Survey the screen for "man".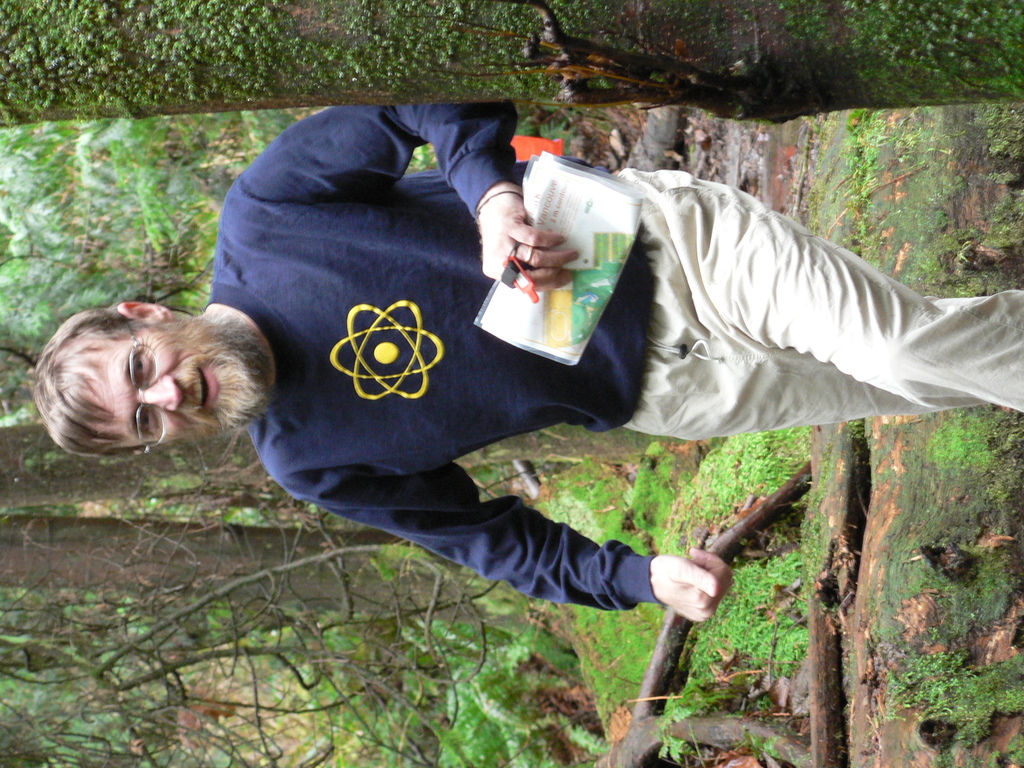
Survey found: <bbox>123, 102, 952, 688</bbox>.
